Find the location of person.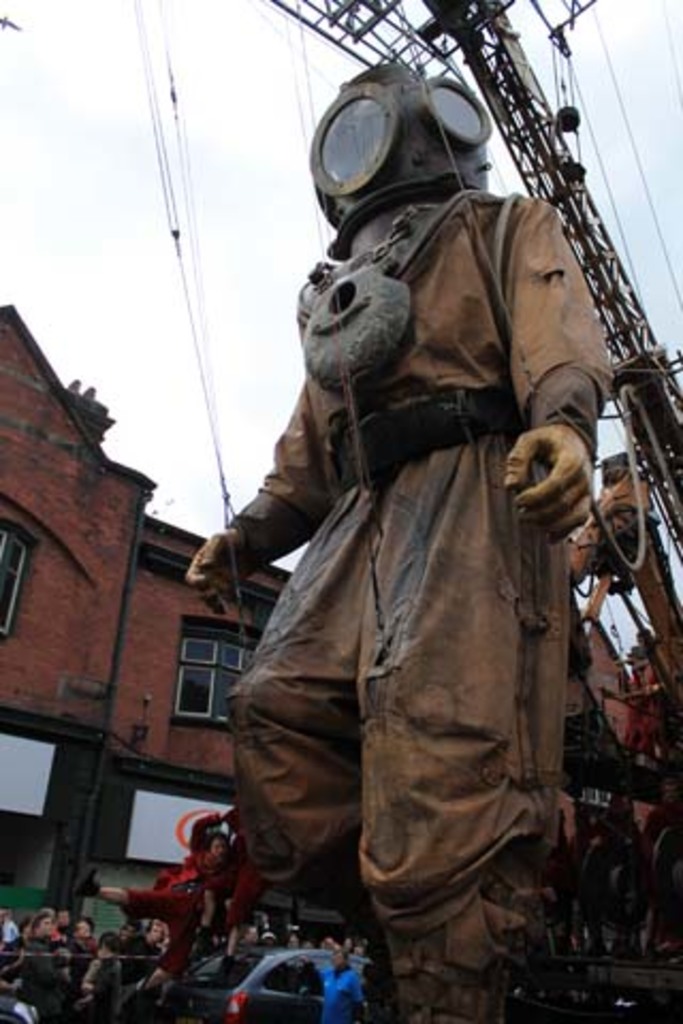
Location: region(60, 907, 73, 949).
